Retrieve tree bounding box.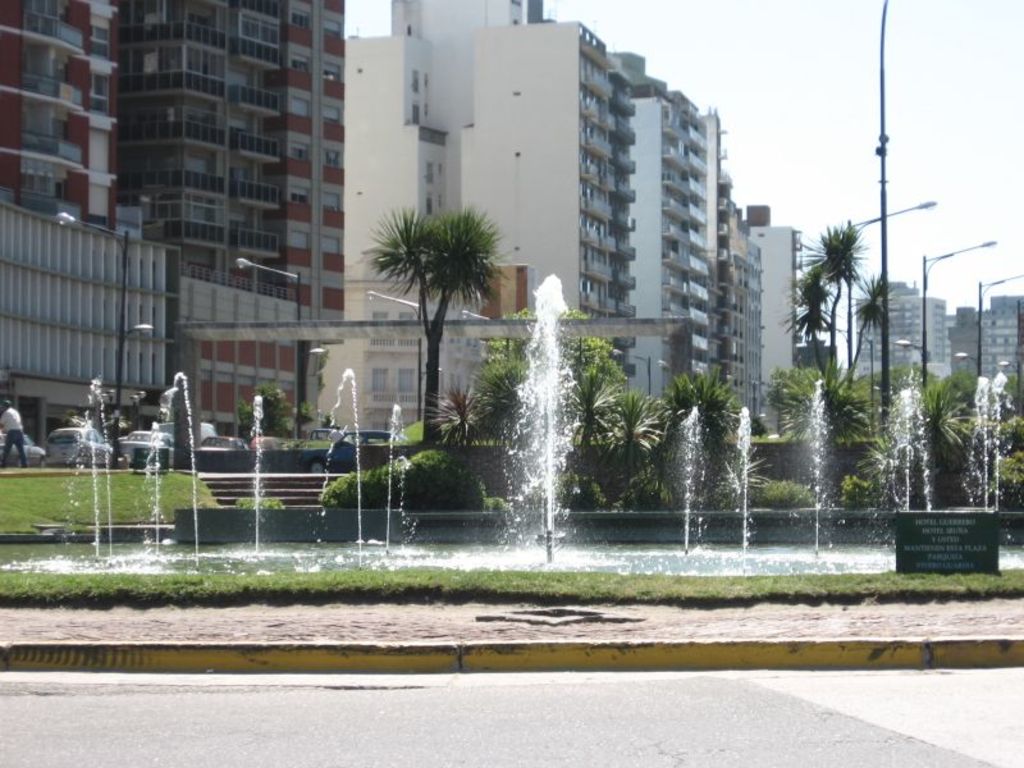
Bounding box: <bbox>764, 365, 796, 435</bbox>.
